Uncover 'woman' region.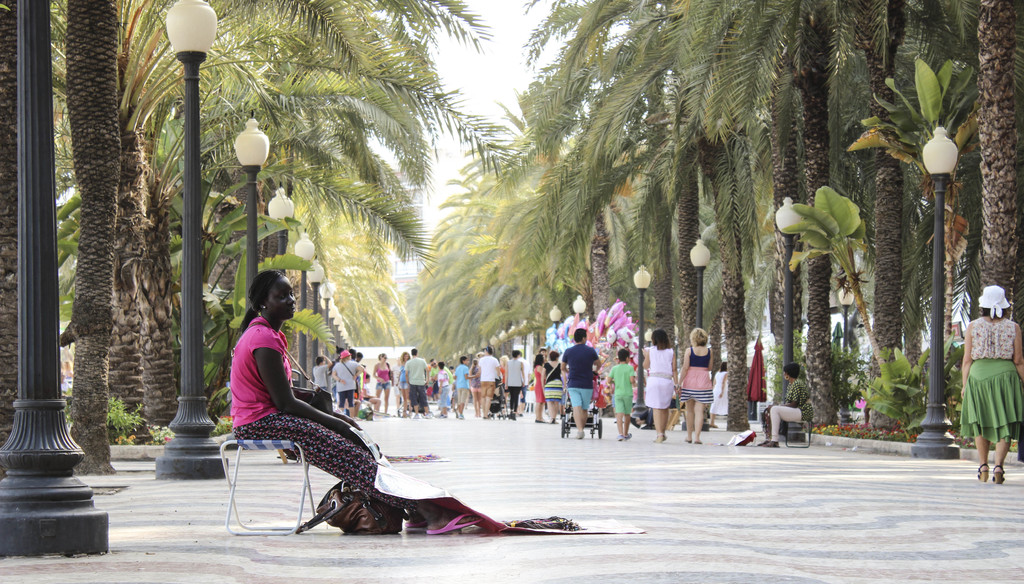
Uncovered: left=643, top=325, right=683, bottom=441.
